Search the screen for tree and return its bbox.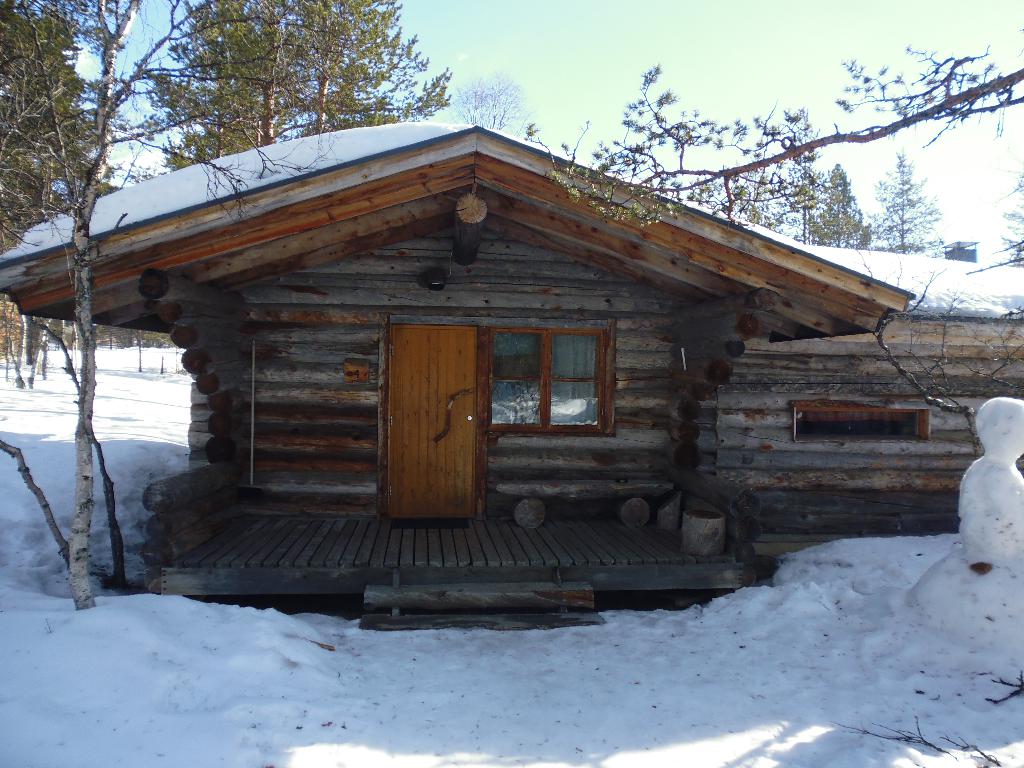
Found: 132:0:454:175.
